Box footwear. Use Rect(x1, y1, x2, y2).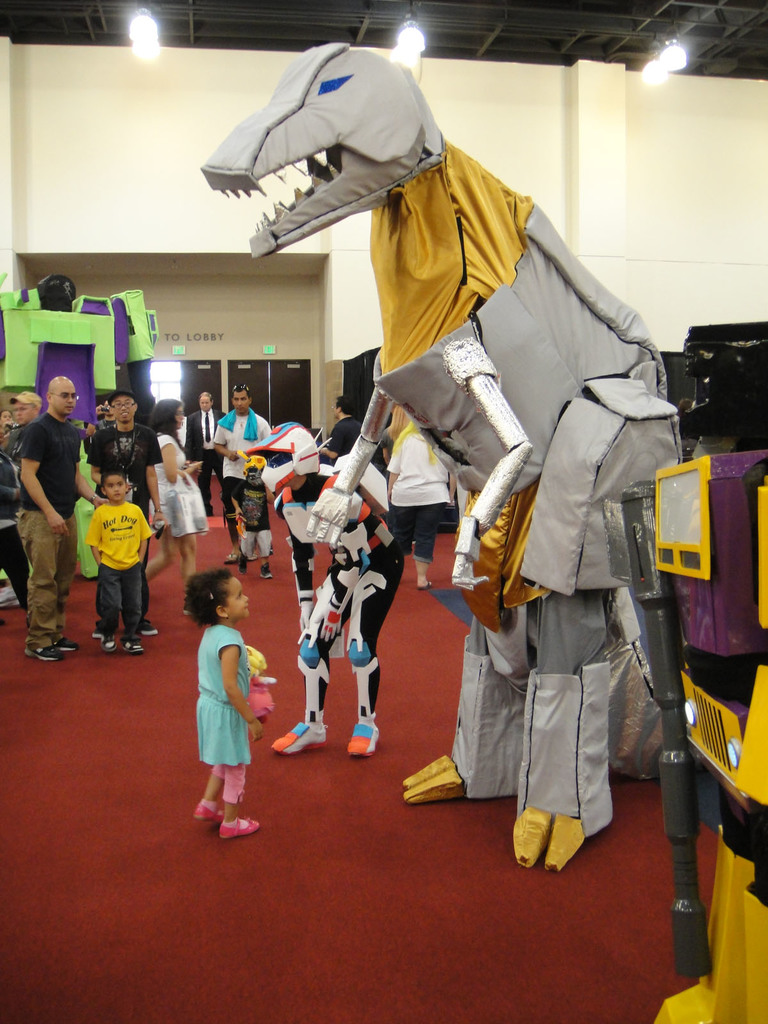
Rect(140, 622, 157, 638).
